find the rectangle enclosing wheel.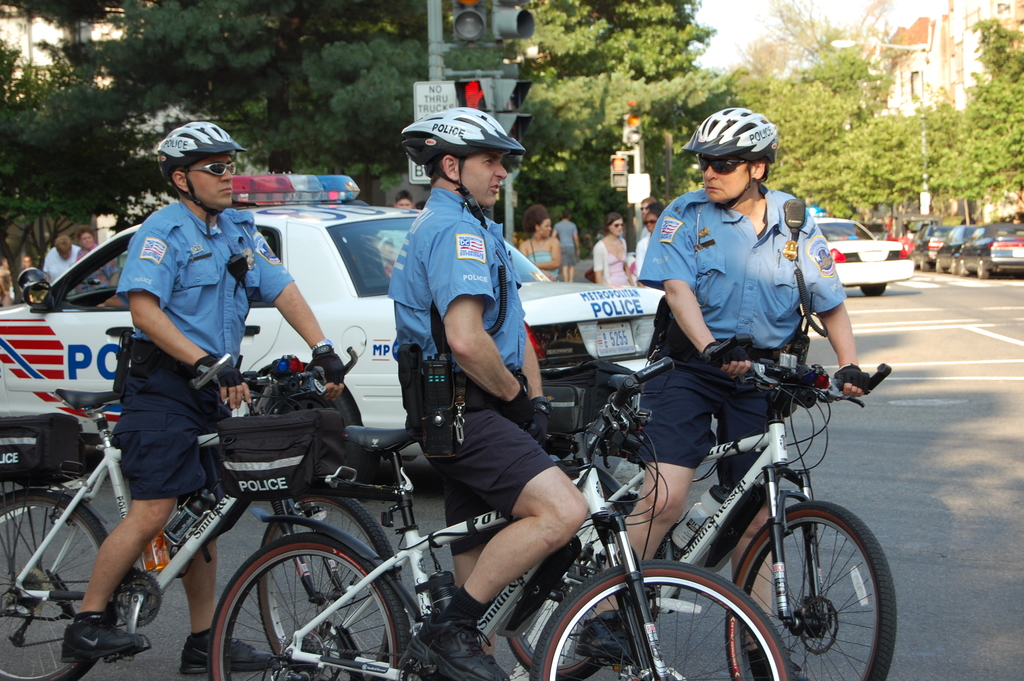
box=[961, 258, 963, 276].
